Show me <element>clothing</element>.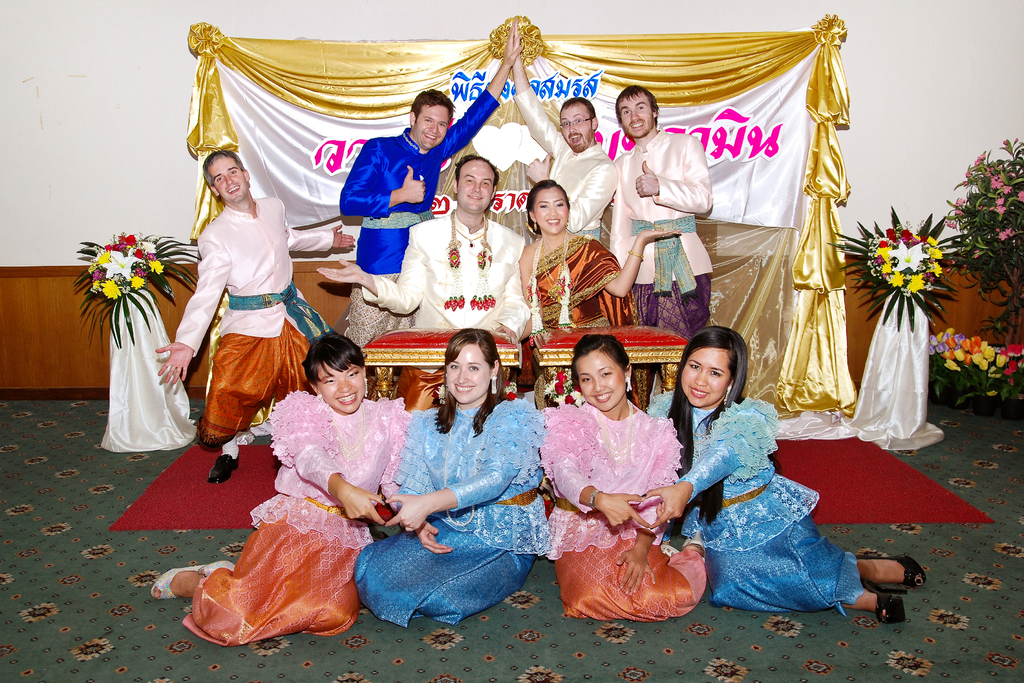
<element>clothing</element> is here: 351:395:543:626.
